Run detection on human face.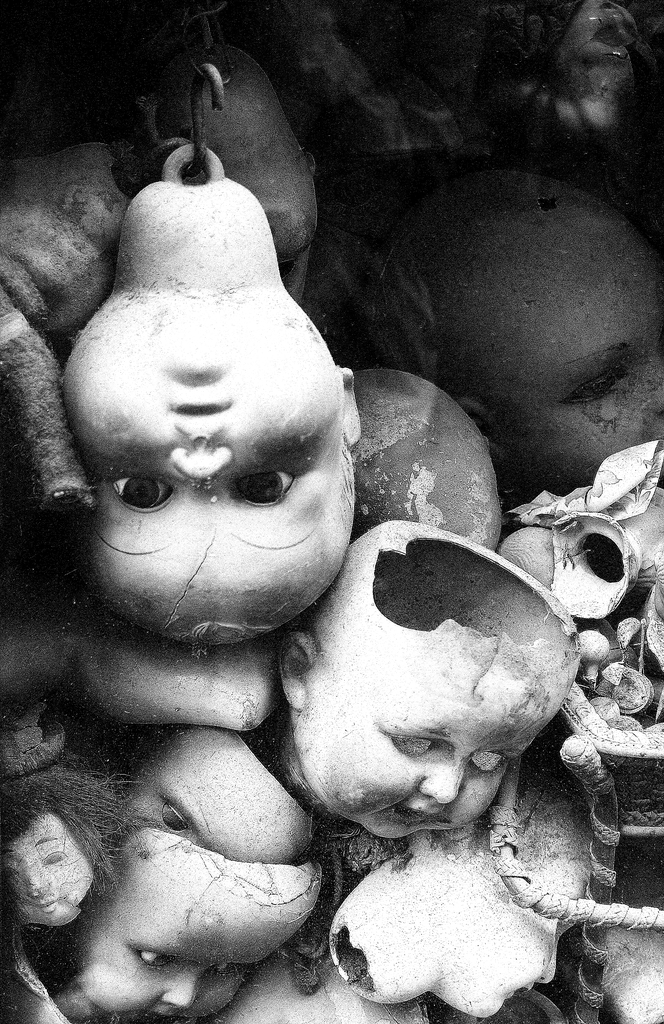
Result: Rect(478, 245, 663, 502).
